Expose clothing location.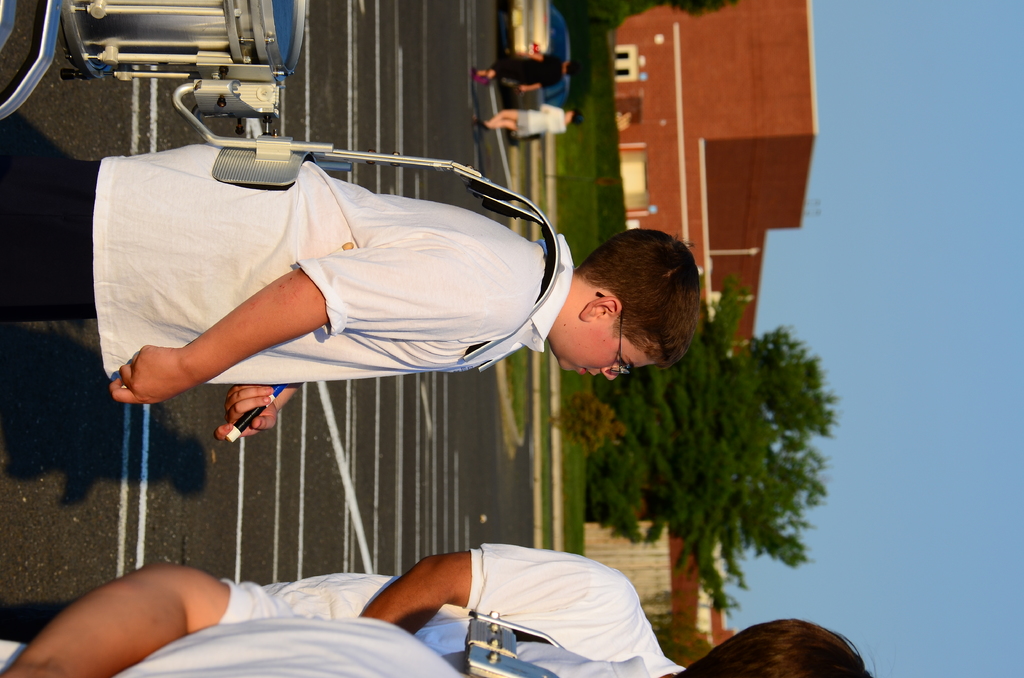
Exposed at <box>489,51,565,89</box>.
